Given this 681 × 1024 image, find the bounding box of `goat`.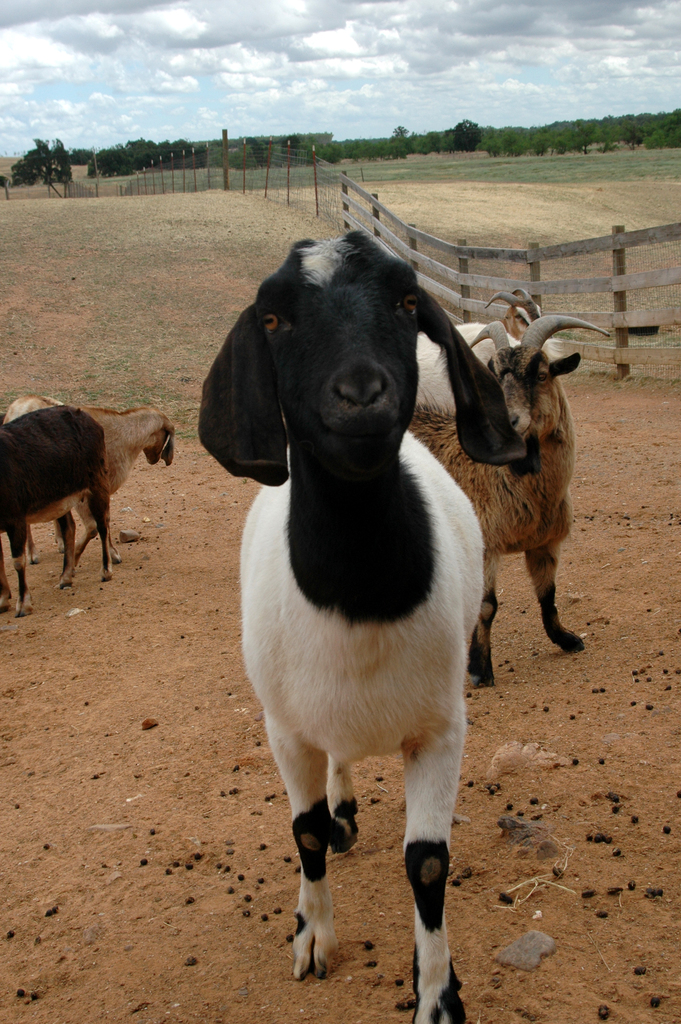
[x1=6, y1=390, x2=179, y2=566].
